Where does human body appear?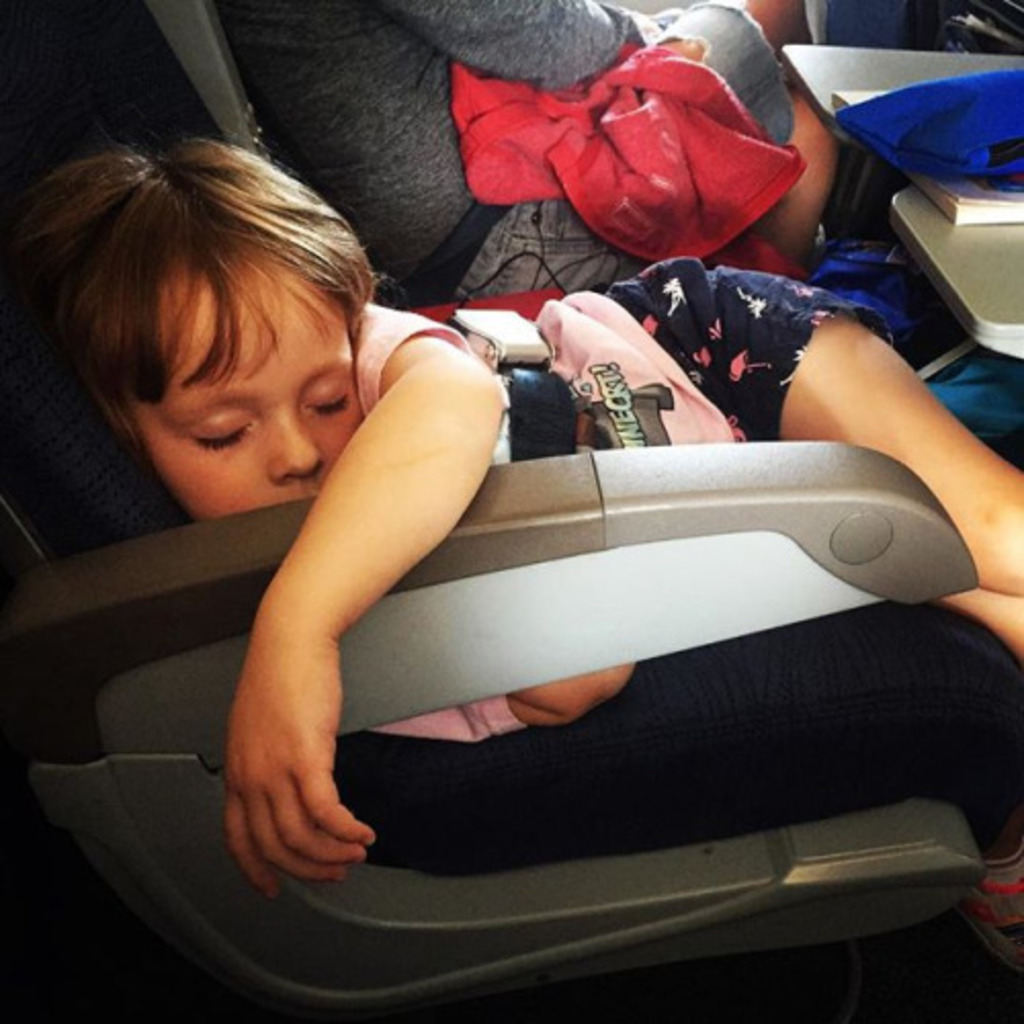
Appears at region(0, 92, 1022, 905).
